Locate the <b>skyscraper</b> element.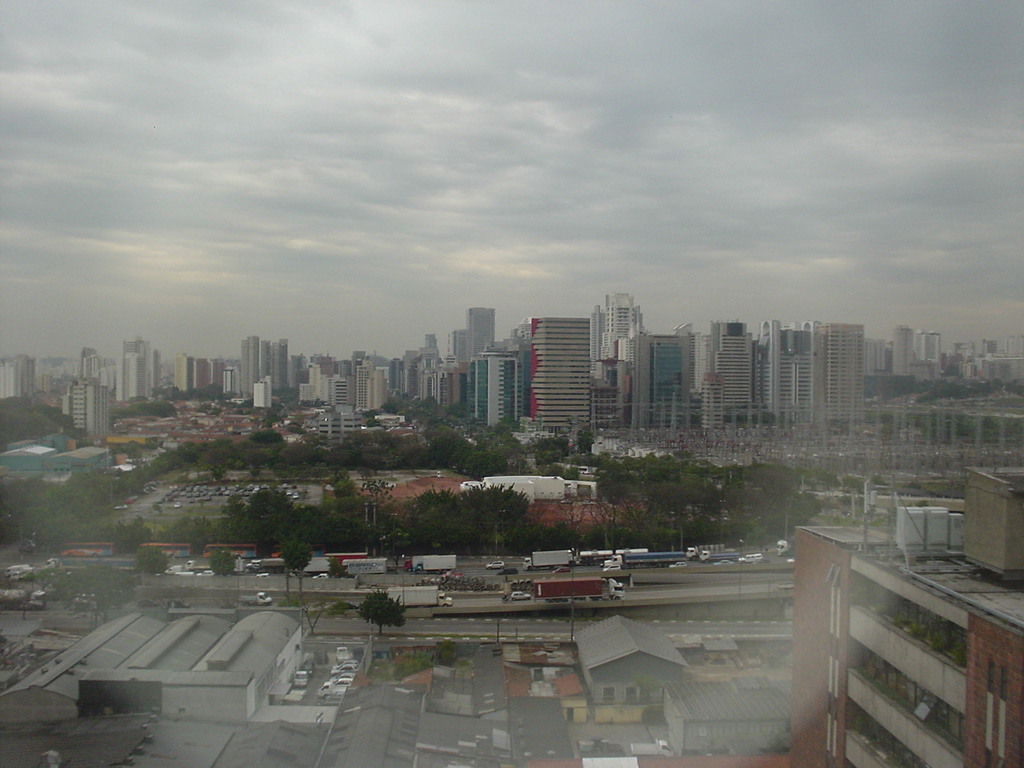
Element bbox: 24/353/116/410.
